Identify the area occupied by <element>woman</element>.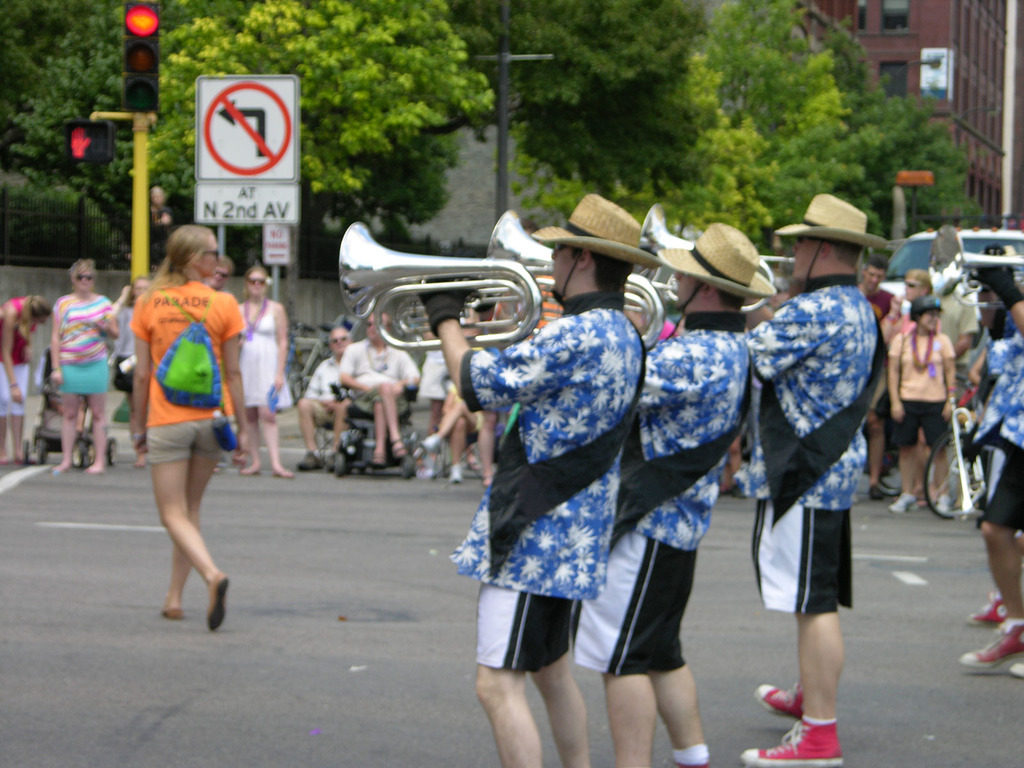
Area: region(114, 225, 250, 625).
